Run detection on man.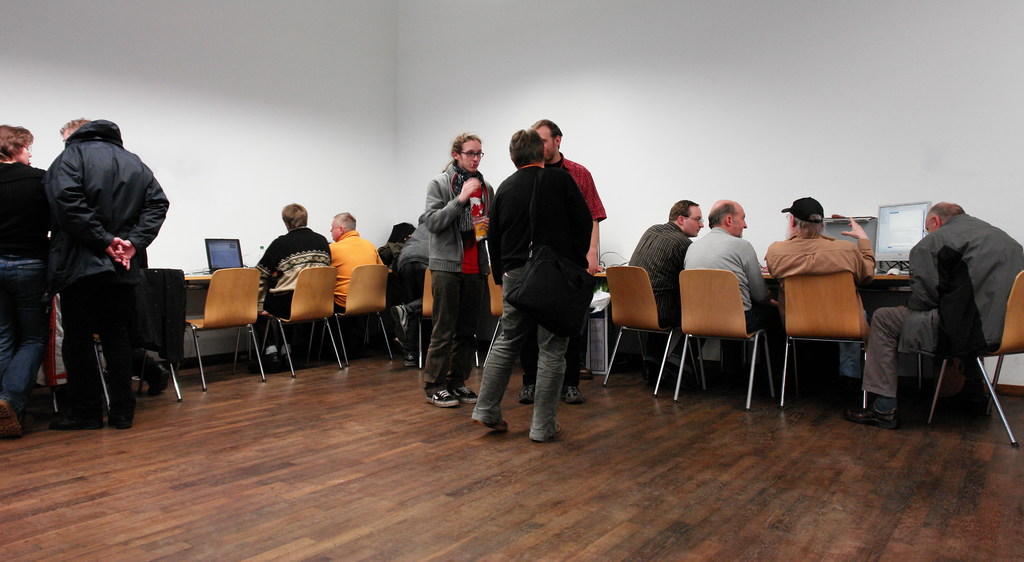
Result: rect(857, 151, 1016, 431).
